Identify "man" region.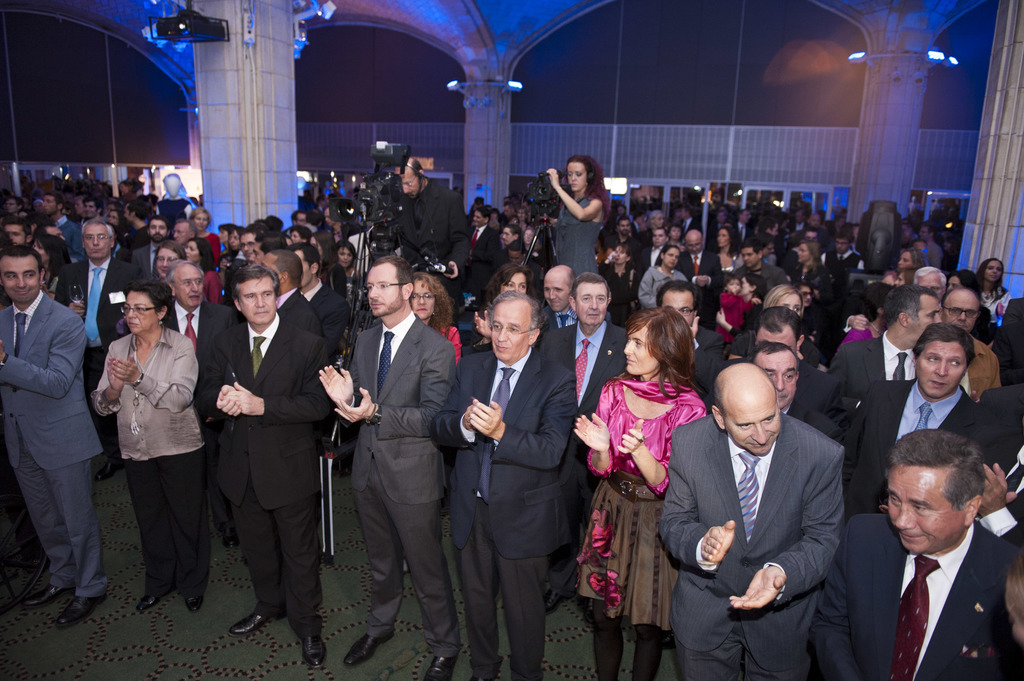
Region: <bbox>130, 216, 169, 276</bbox>.
